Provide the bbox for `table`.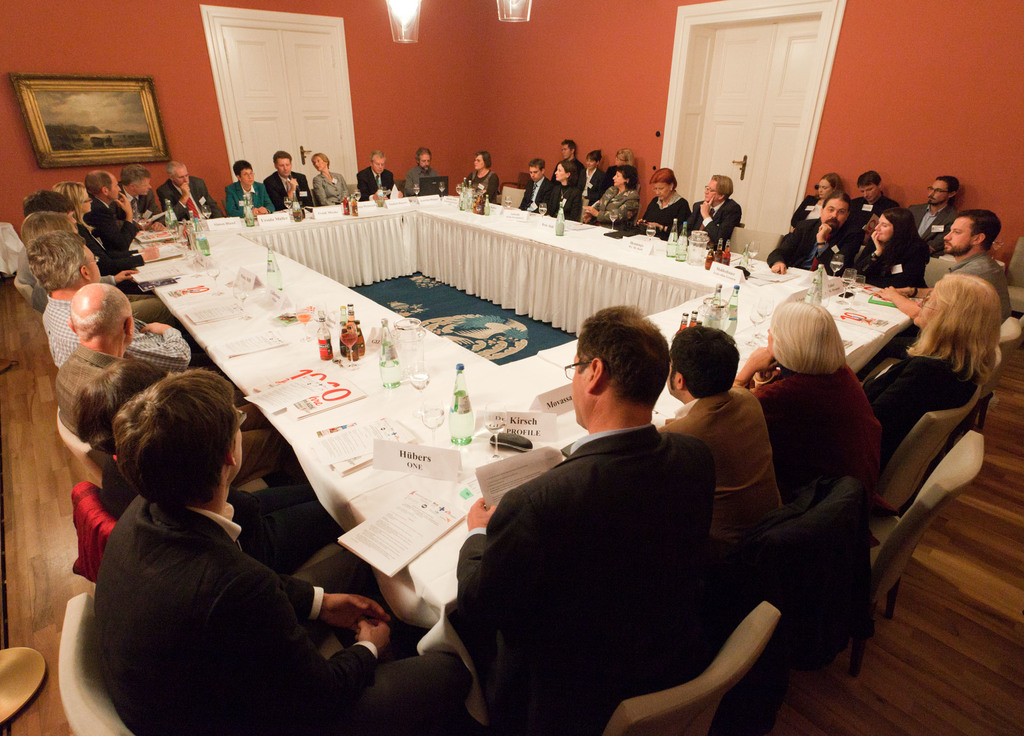
<region>136, 192, 926, 609</region>.
